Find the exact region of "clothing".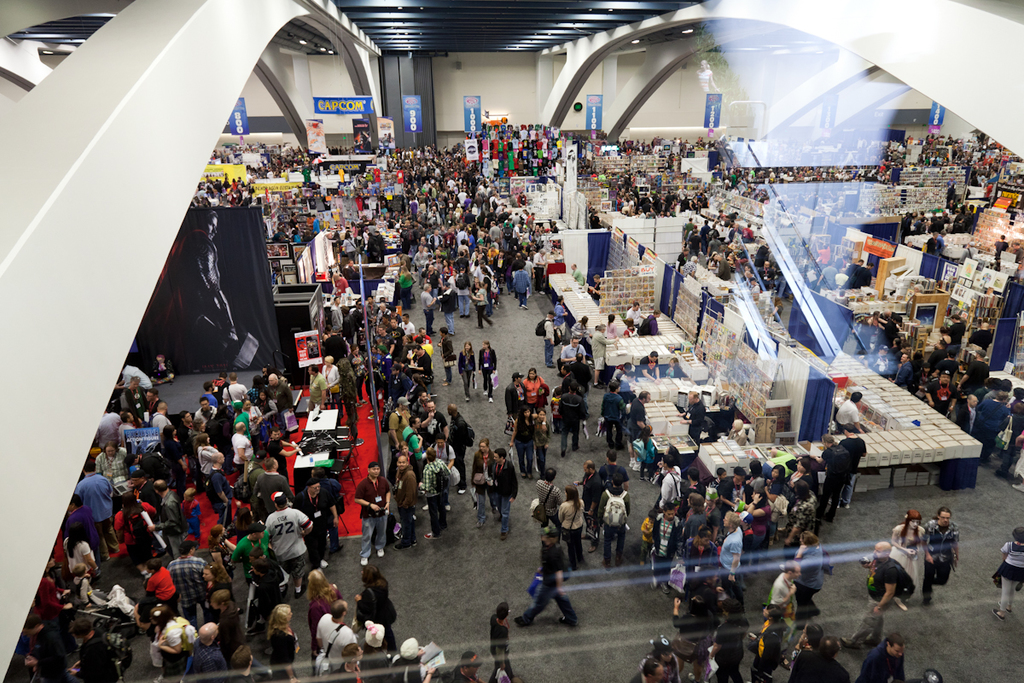
Exact region: [x1=526, y1=540, x2=577, y2=625].
